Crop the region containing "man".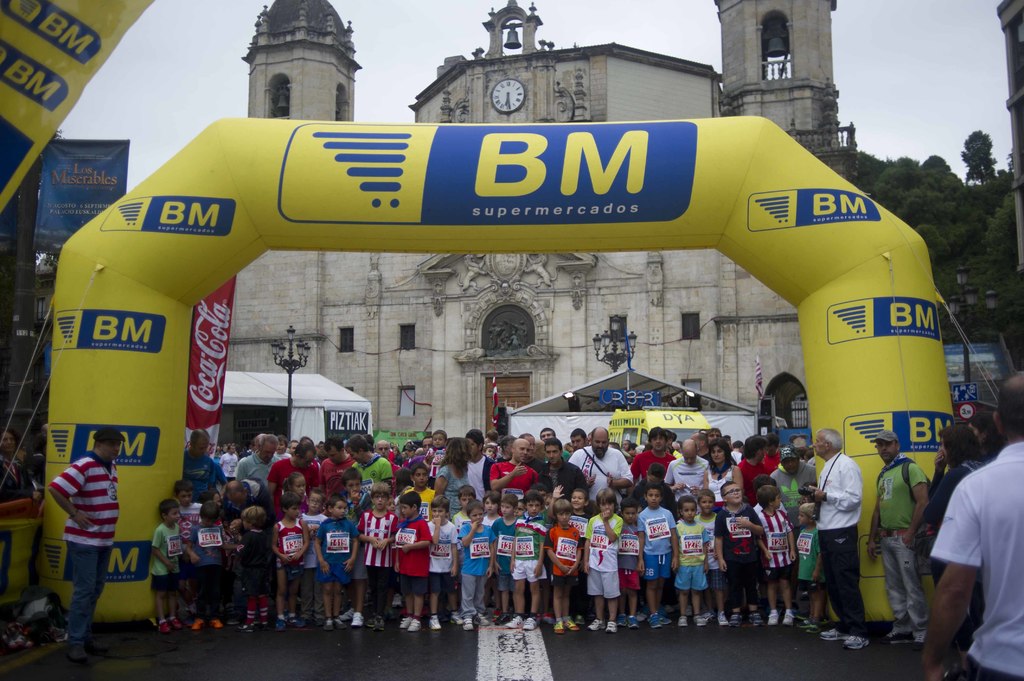
Crop region: bbox=[313, 432, 358, 508].
